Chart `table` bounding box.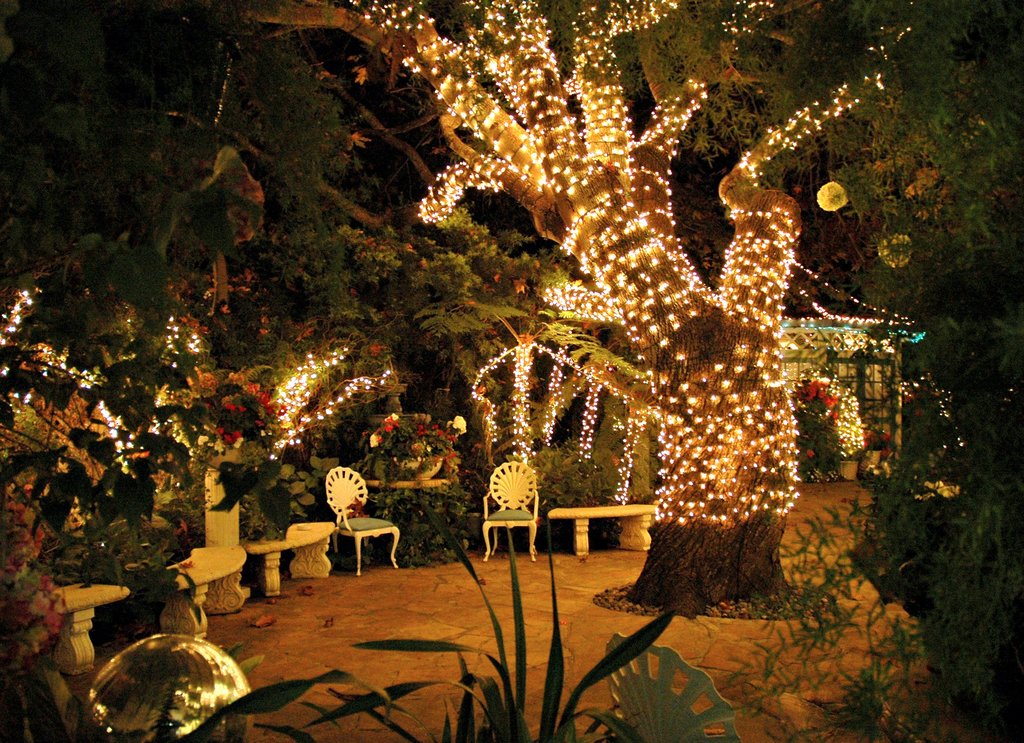
Charted: bbox=(552, 506, 658, 557).
